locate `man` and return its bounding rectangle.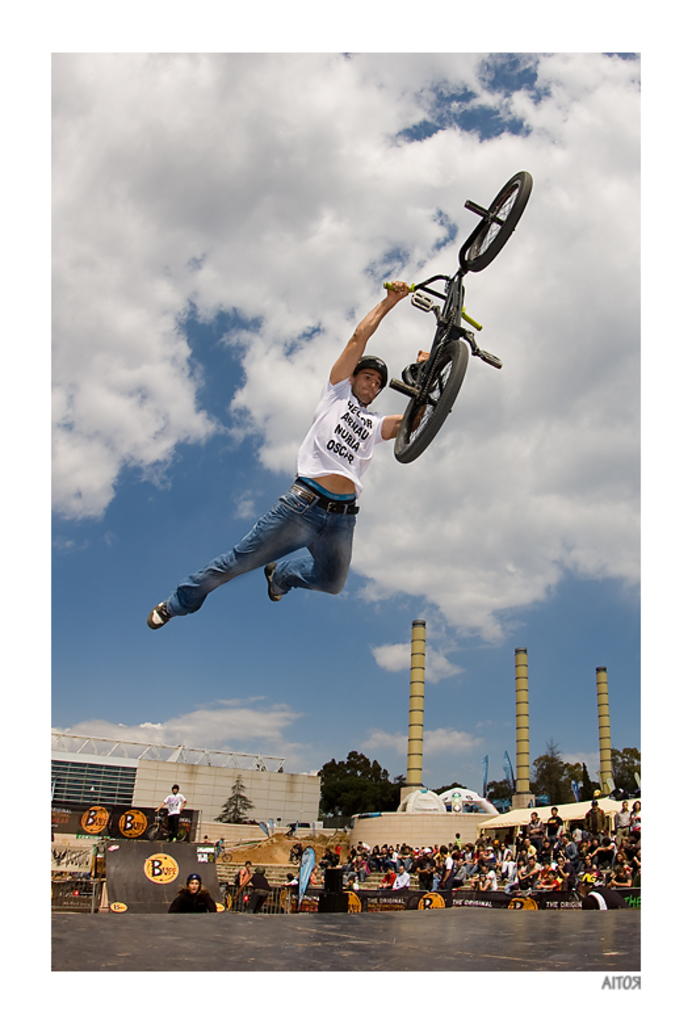
[155, 780, 190, 843].
